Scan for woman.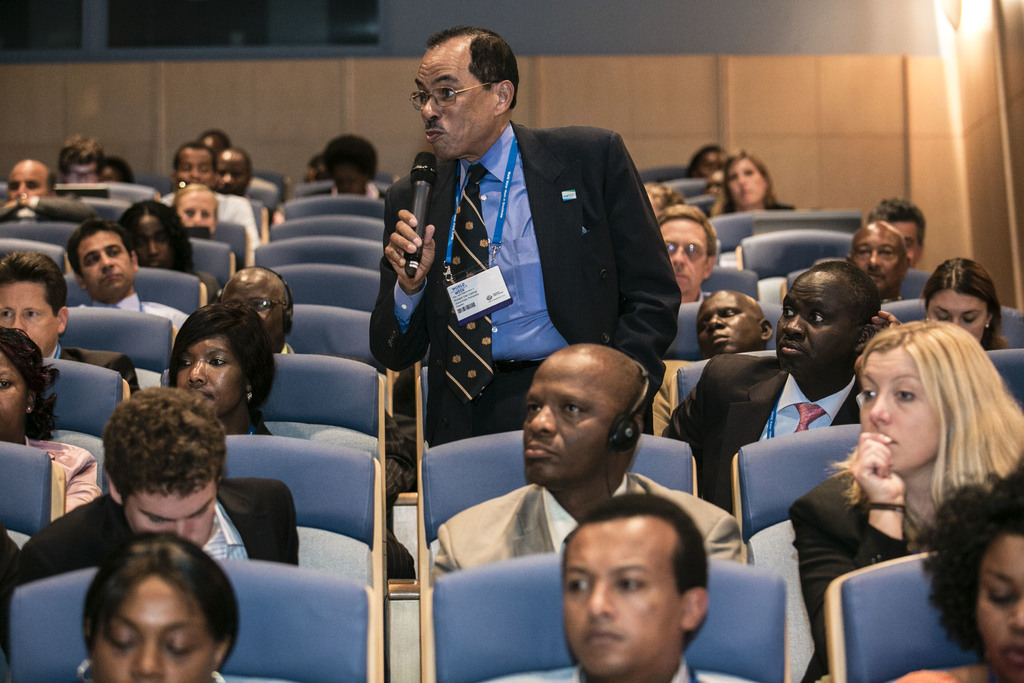
Scan result: {"left": 919, "top": 252, "right": 1013, "bottom": 352}.
